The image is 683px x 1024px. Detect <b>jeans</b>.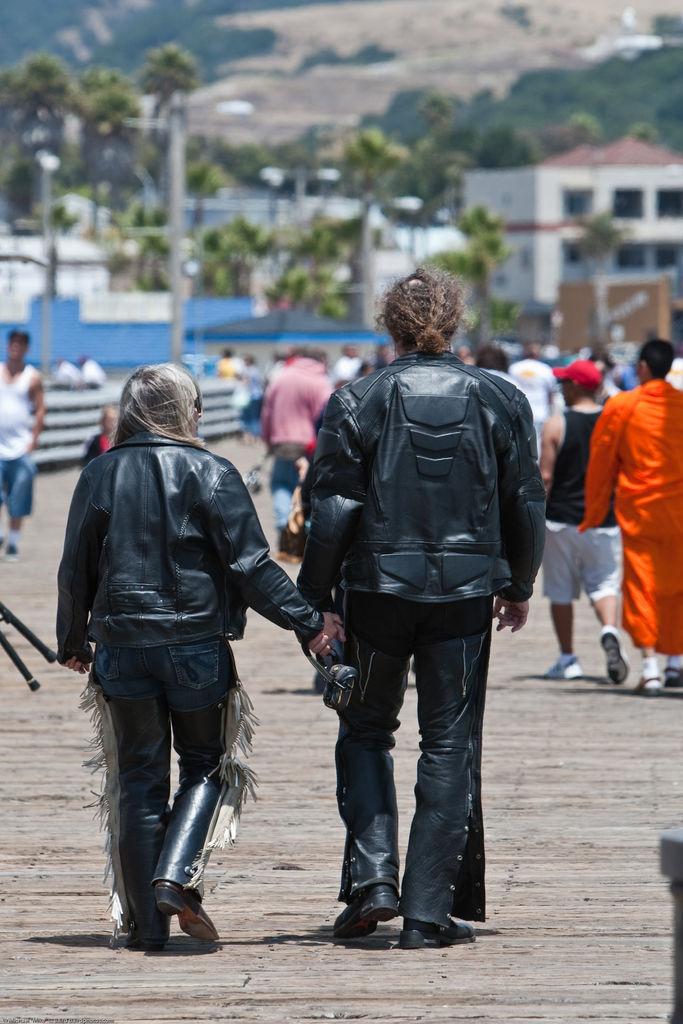
Detection: [x1=0, y1=456, x2=36, y2=521].
